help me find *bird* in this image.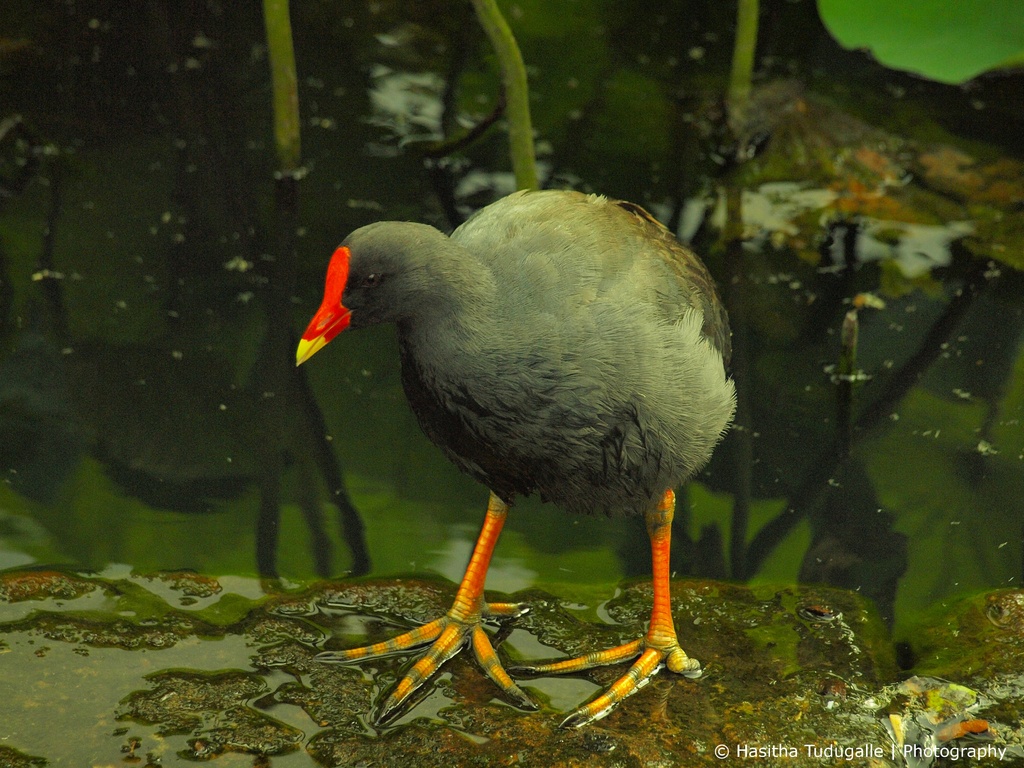
Found it: [left=263, top=182, right=761, bottom=712].
